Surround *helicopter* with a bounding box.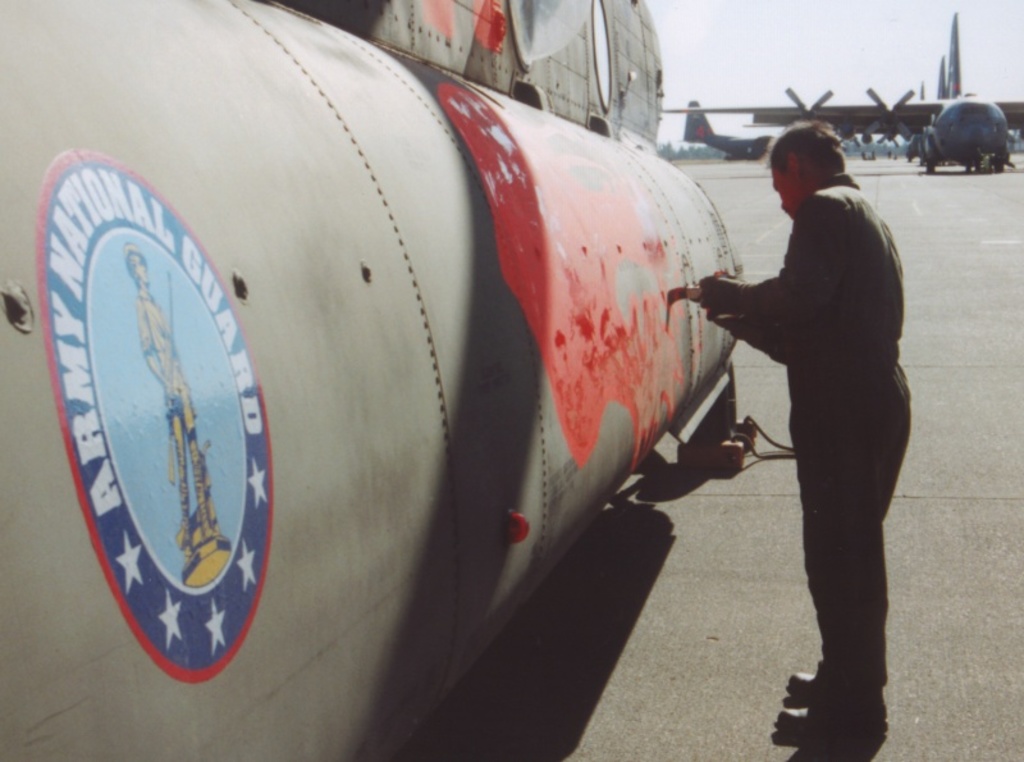
<bbox>0, 0, 746, 761</bbox>.
